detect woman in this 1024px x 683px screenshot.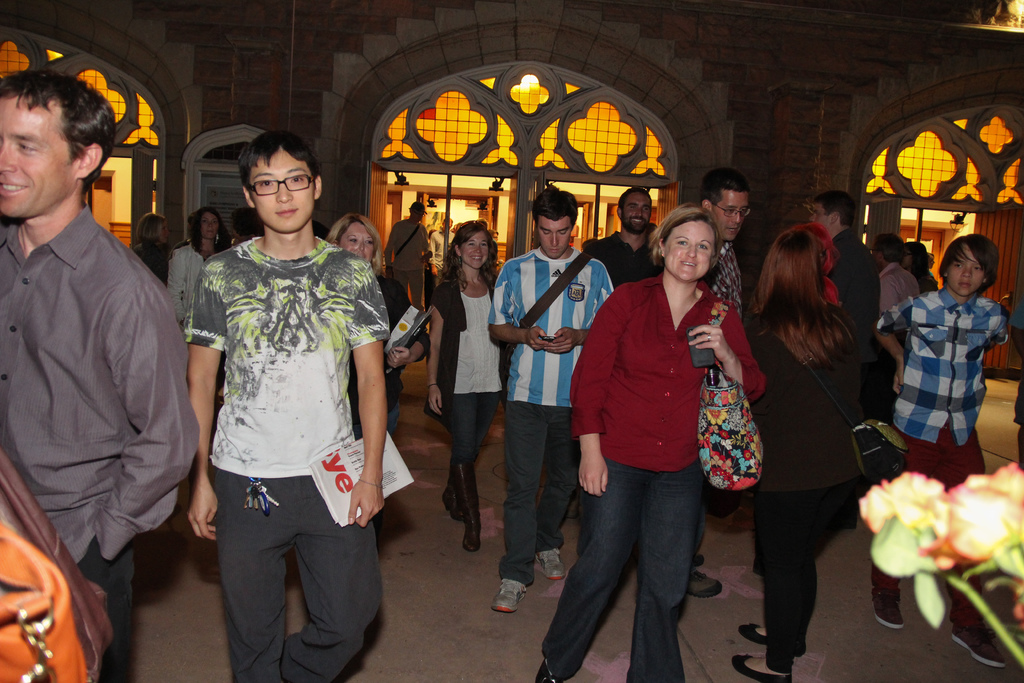
Detection: [537,201,769,682].
